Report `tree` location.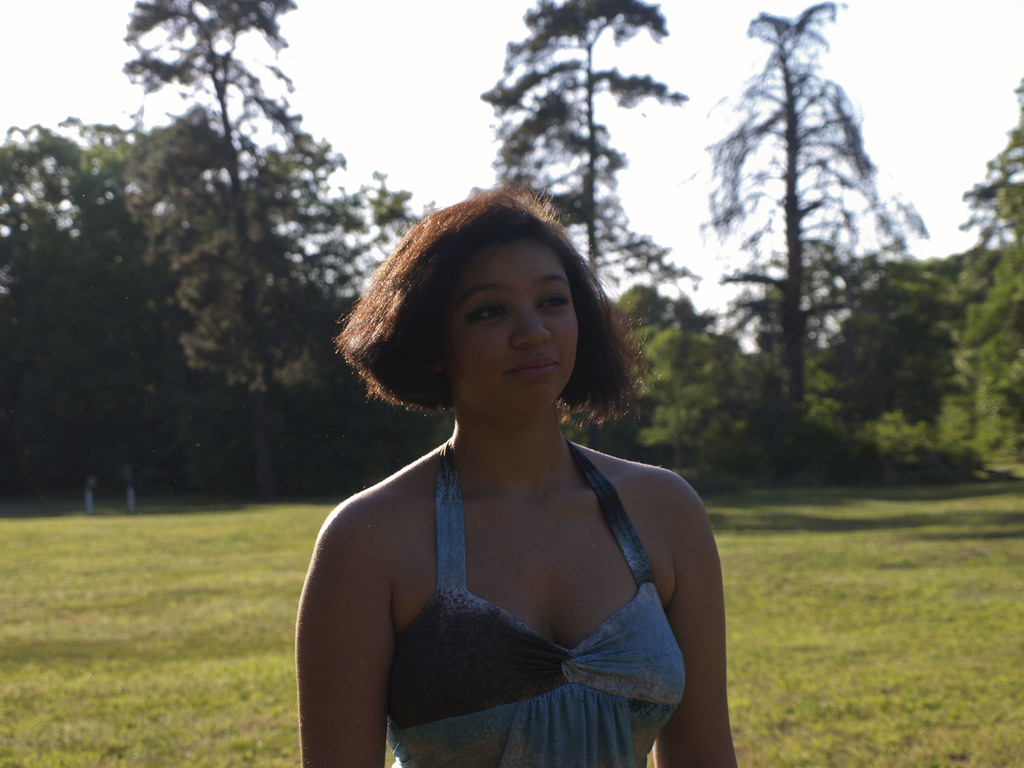
Report: {"x1": 483, "y1": 0, "x2": 700, "y2": 307}.
